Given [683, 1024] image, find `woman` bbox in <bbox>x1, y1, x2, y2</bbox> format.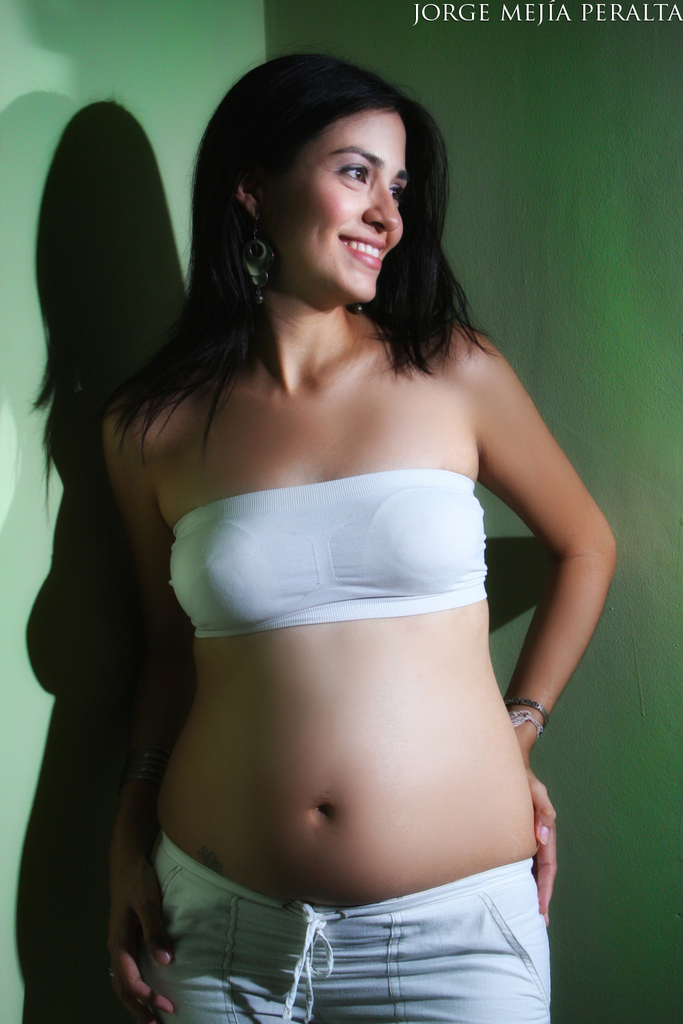
<bbox>51, 40, 627, 1023</bbox>.
